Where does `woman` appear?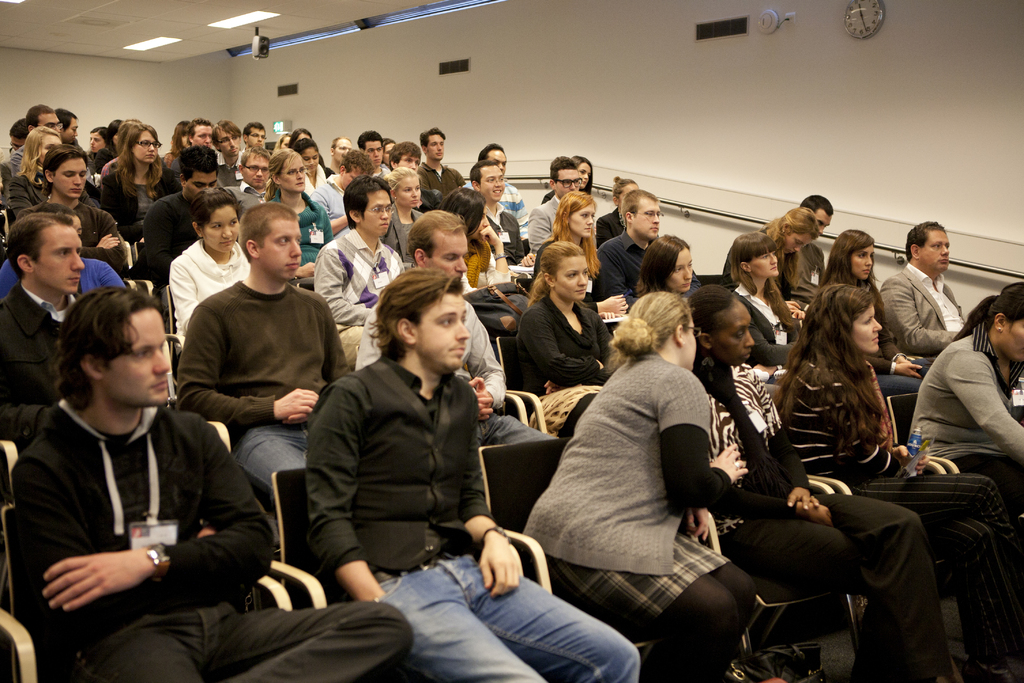
Appears at {"x1": 431, "y1": 186, "x2": 513, "y2": 292}.
